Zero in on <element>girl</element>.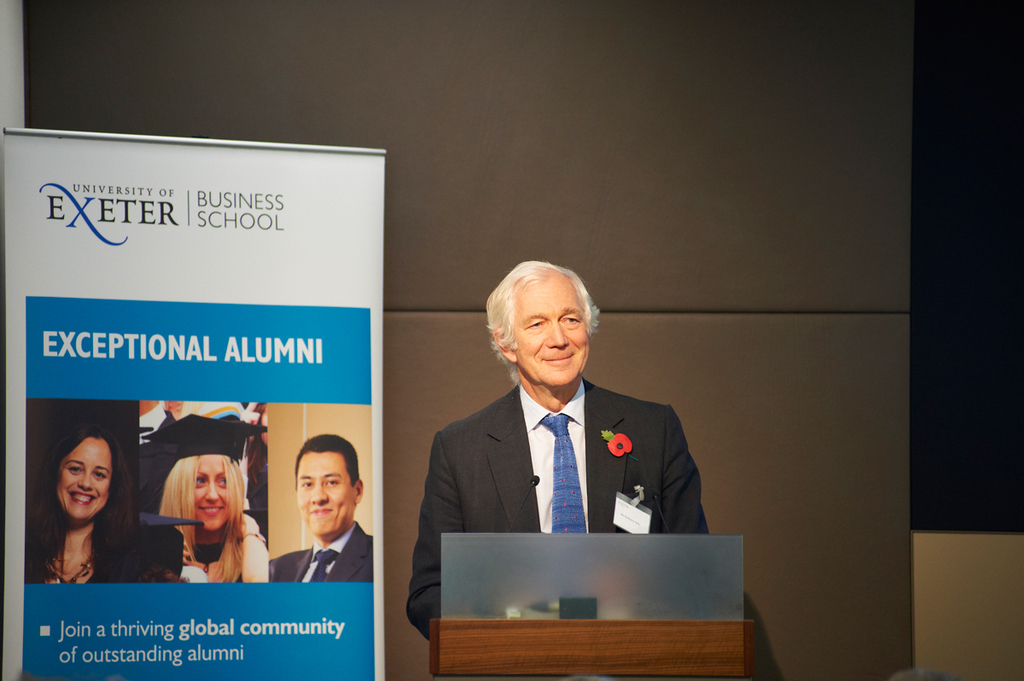
Zeroed in: 23 427 135 584.
